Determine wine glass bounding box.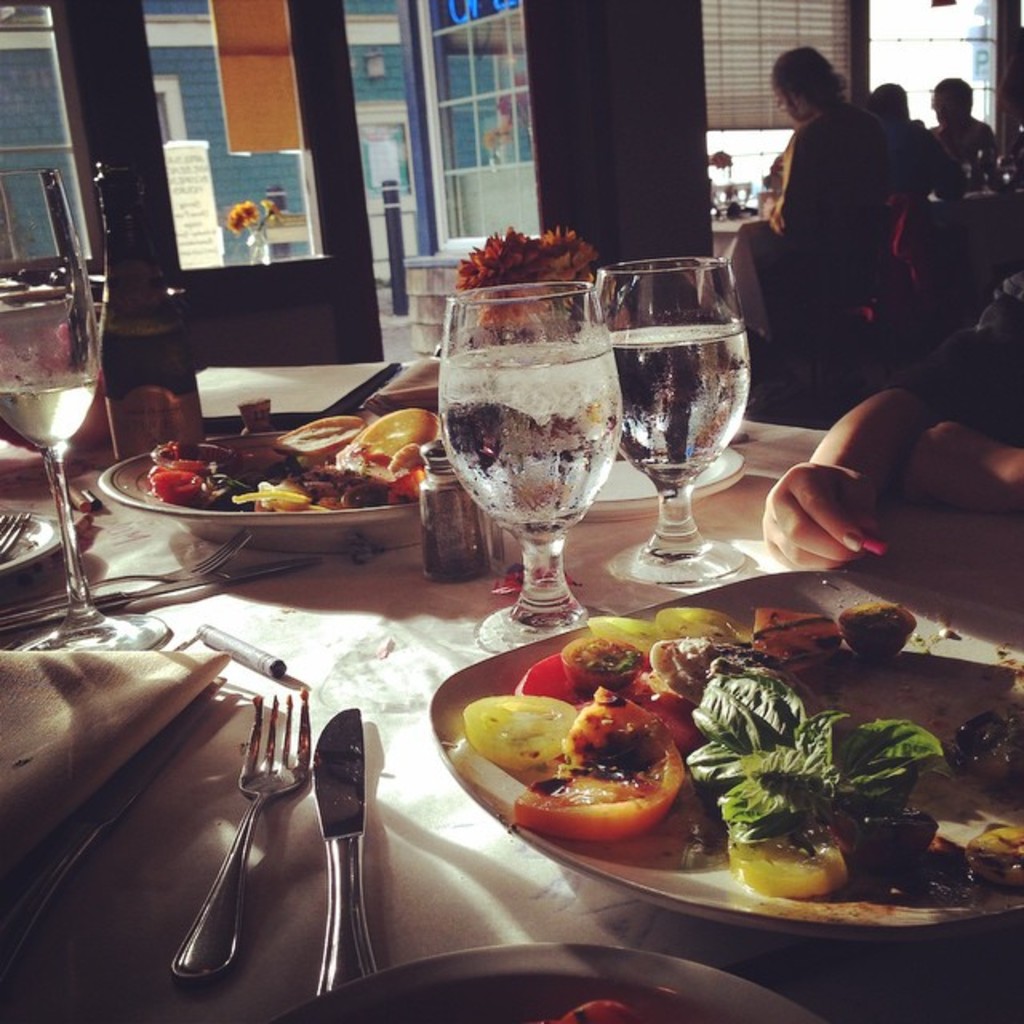
Determined: [0, 283, 166, 664].
